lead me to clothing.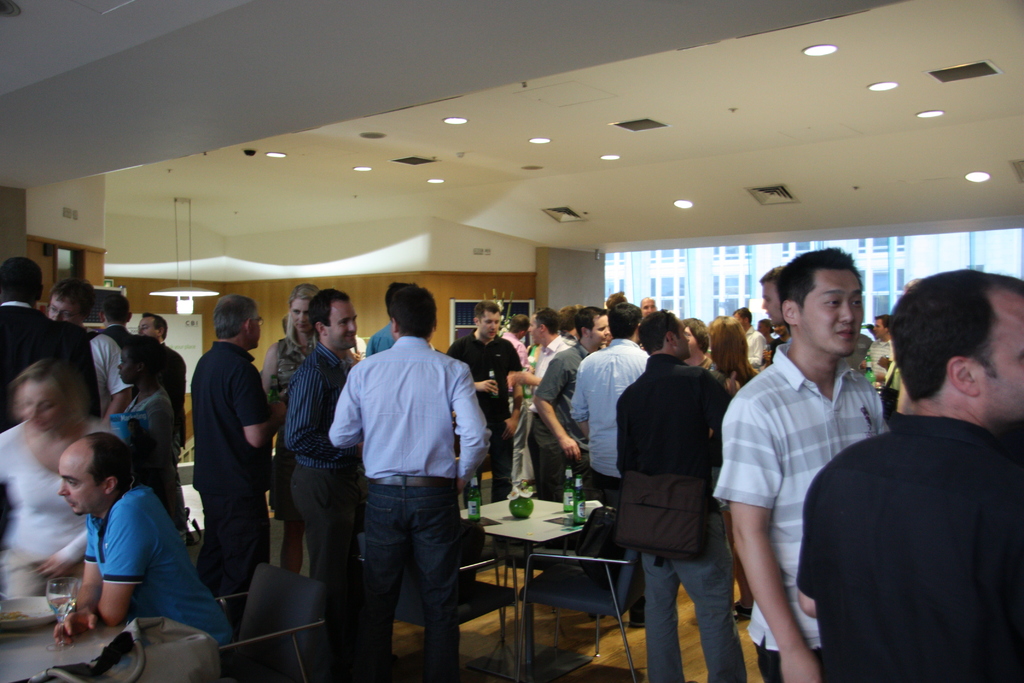
Lead to Rect(622, 347, 718, 541).
